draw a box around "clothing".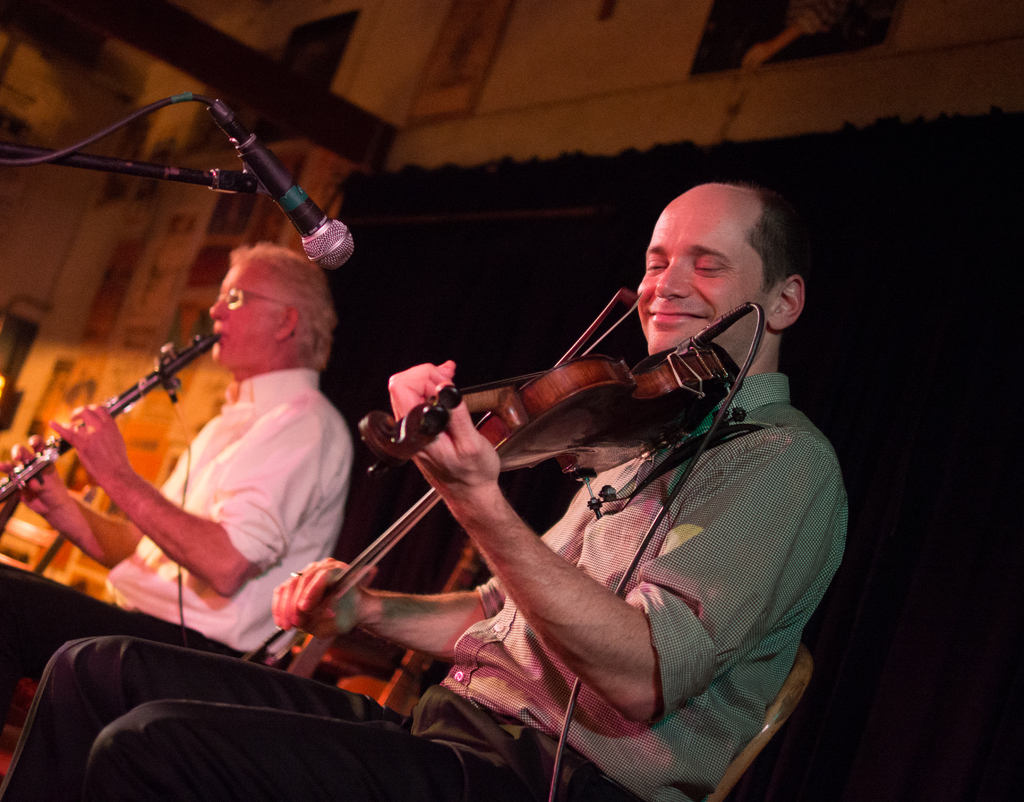
bbox=(3, 364, 353, 718).
